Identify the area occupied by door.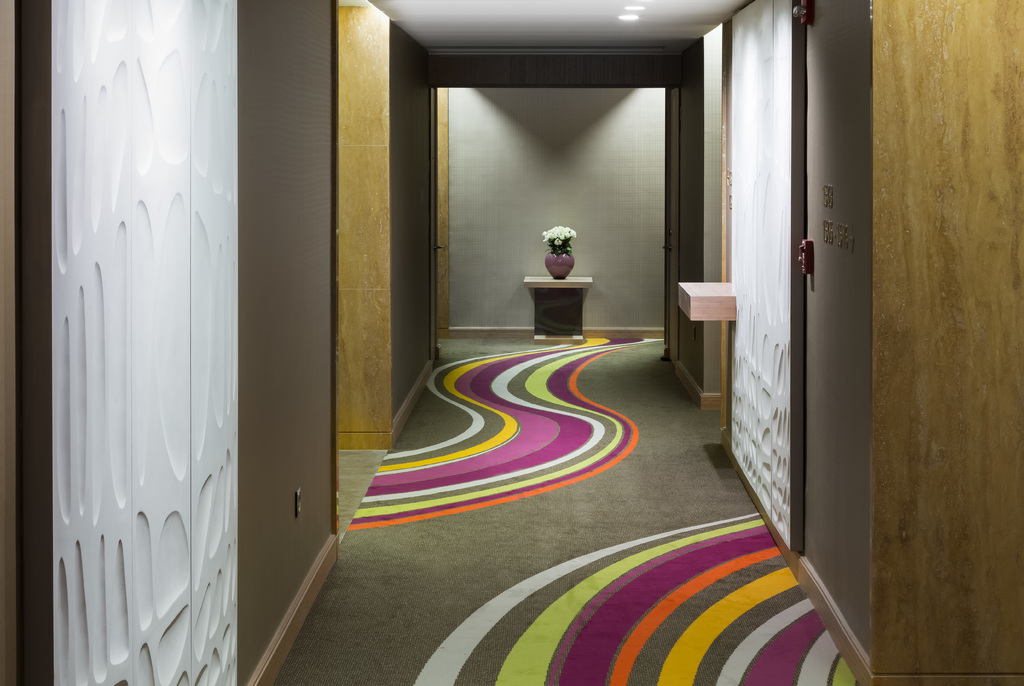
Area: {"x1": 791, "y1": 0, "x2": 870, "y2": 673}.
